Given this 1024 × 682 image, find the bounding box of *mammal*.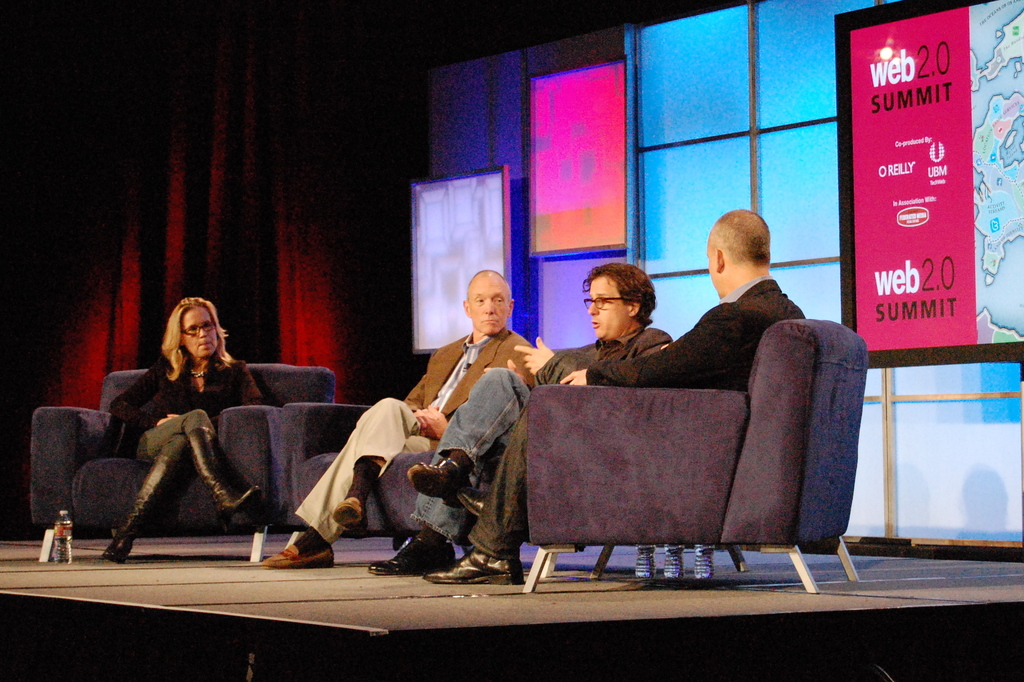
x1=425, y1=212, x2=803, y2=586.
